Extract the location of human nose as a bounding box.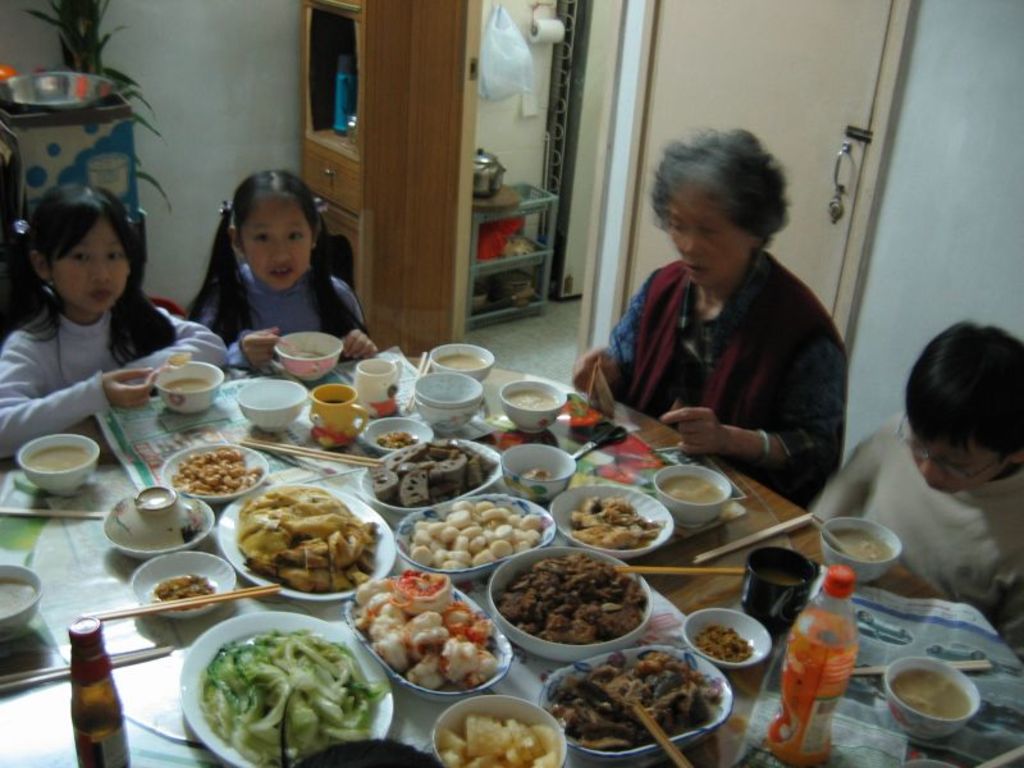
crop(681, 228, 704, 256).
